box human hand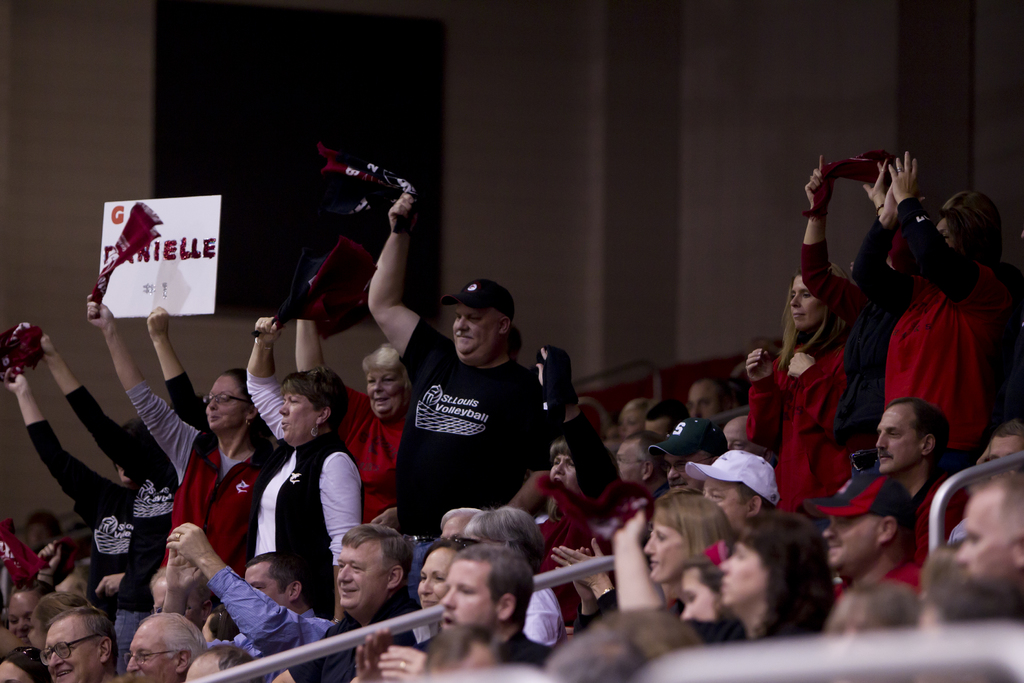
861 160 888 201
